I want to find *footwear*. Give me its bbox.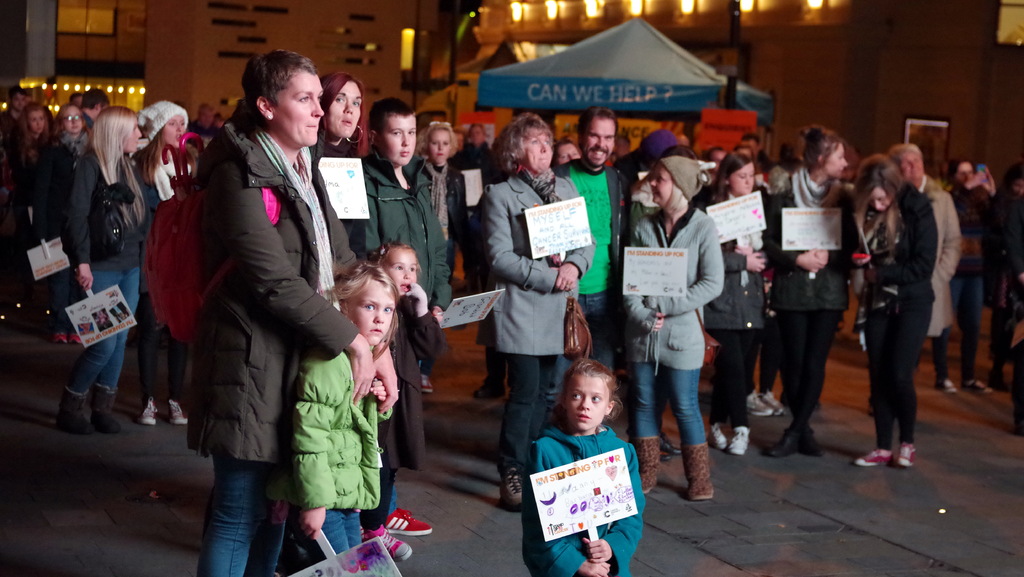
55/387/94/435.
